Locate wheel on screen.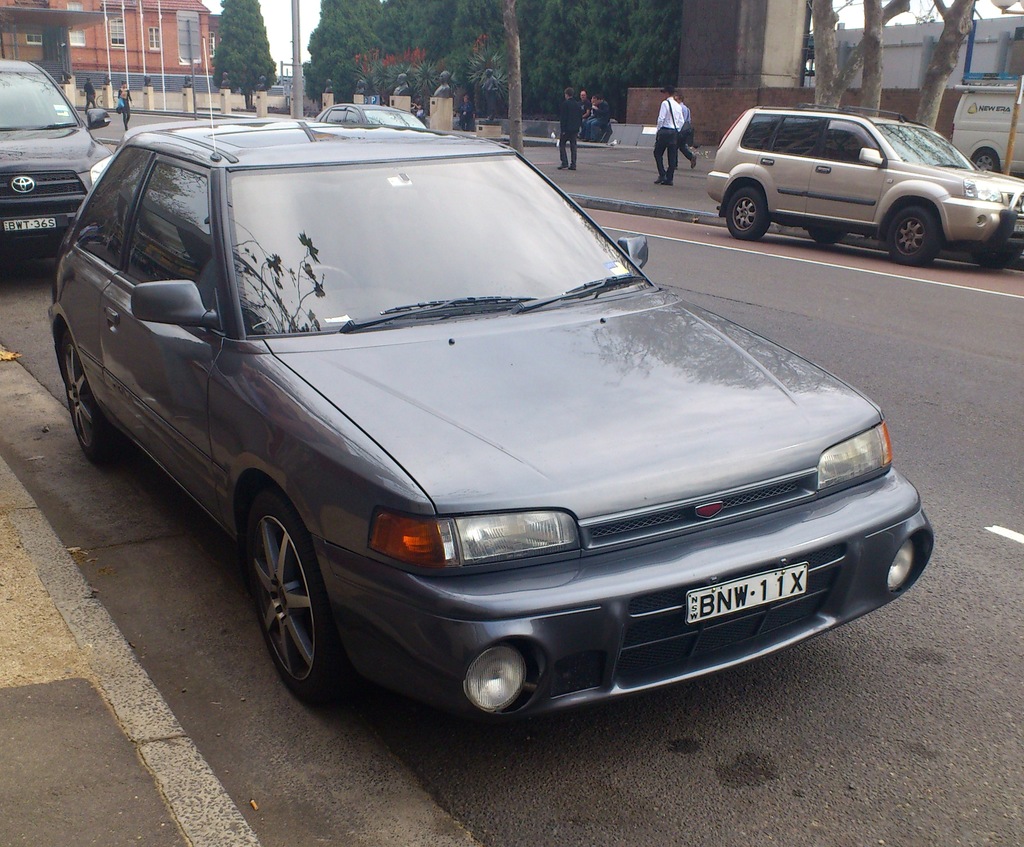
On screen at x1=721 y1=183 x2=776 y2=240.
